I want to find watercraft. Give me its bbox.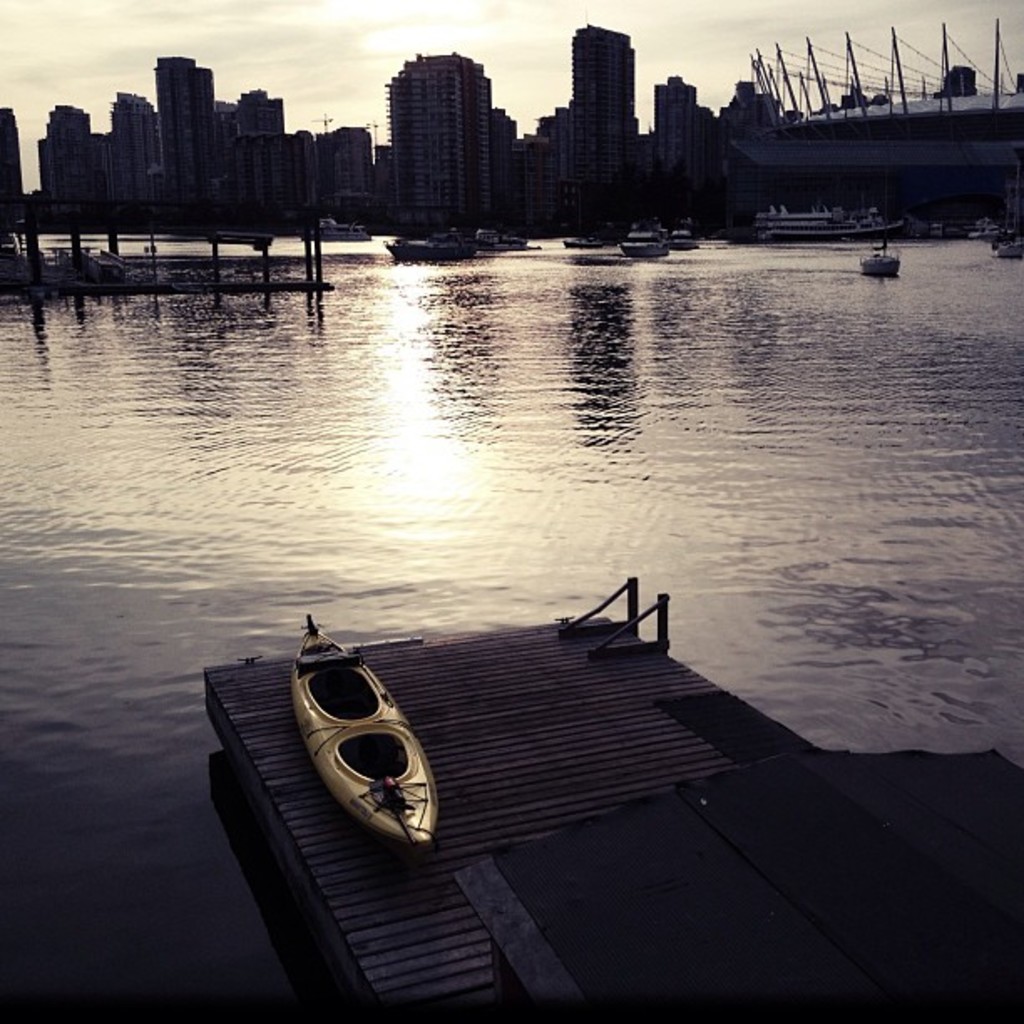
387/238/477/258.
